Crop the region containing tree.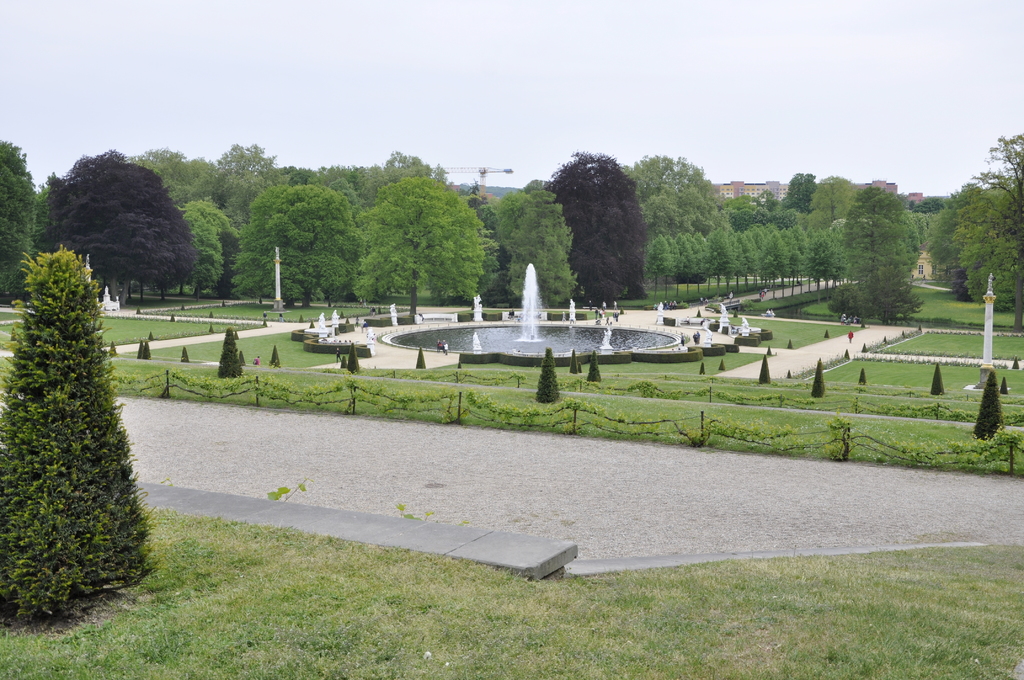
Crop region: rect(992, 125, 1023, 172).
